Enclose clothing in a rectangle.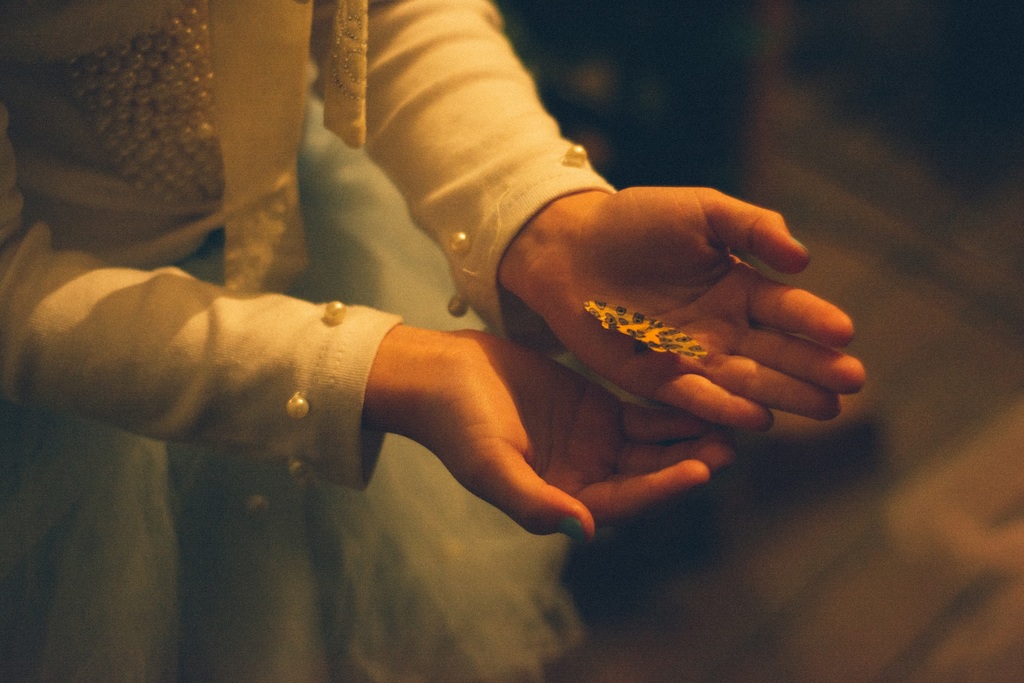
<bbox>0, 0, 624, 677</bbox>.
